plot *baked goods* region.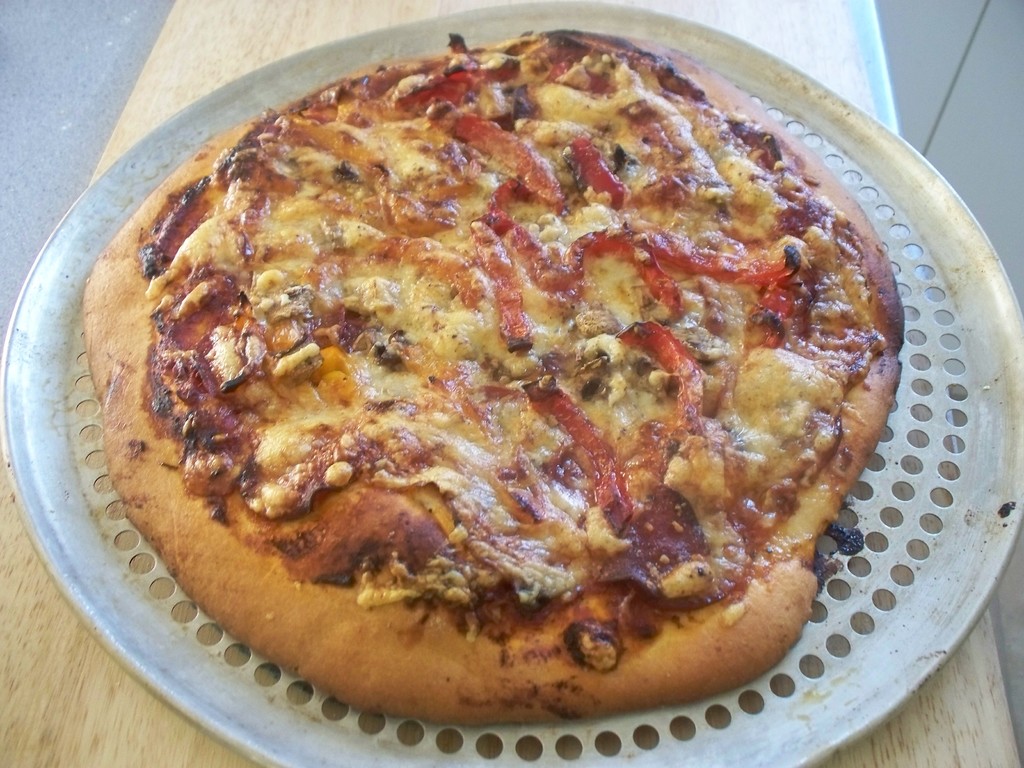
Plotted at {"x1": 81, "y1": 27, "x2": 906, "y2": 729}.
